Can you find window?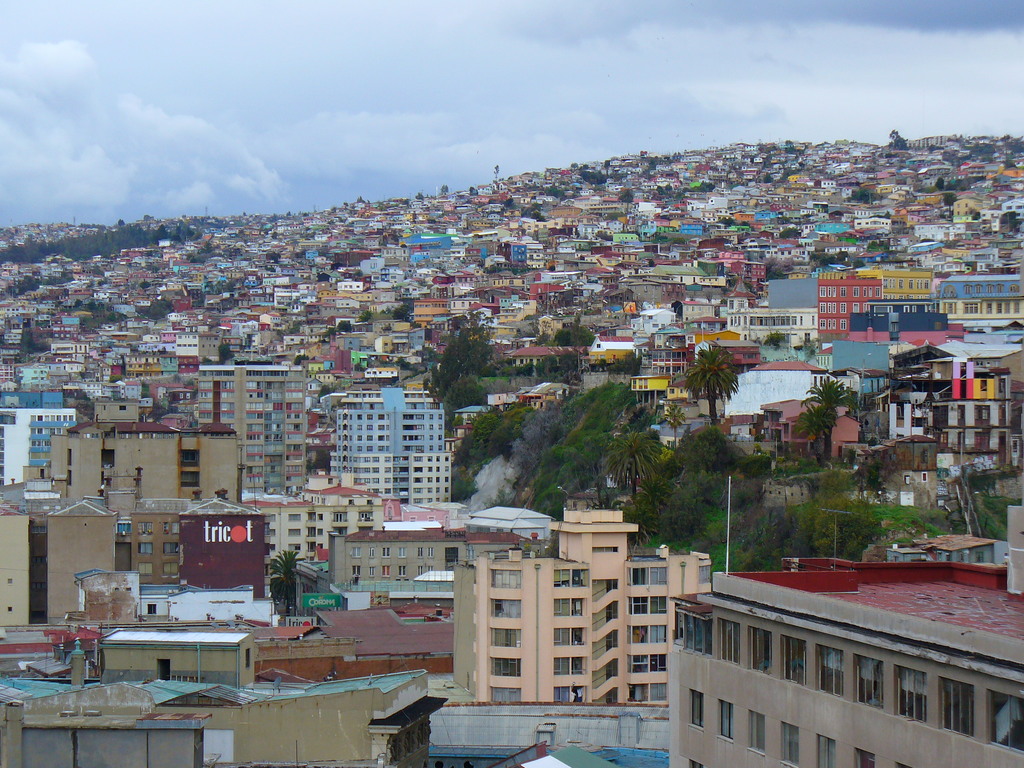
Yes, bounding box: detection(419, 569, 420, 573).
